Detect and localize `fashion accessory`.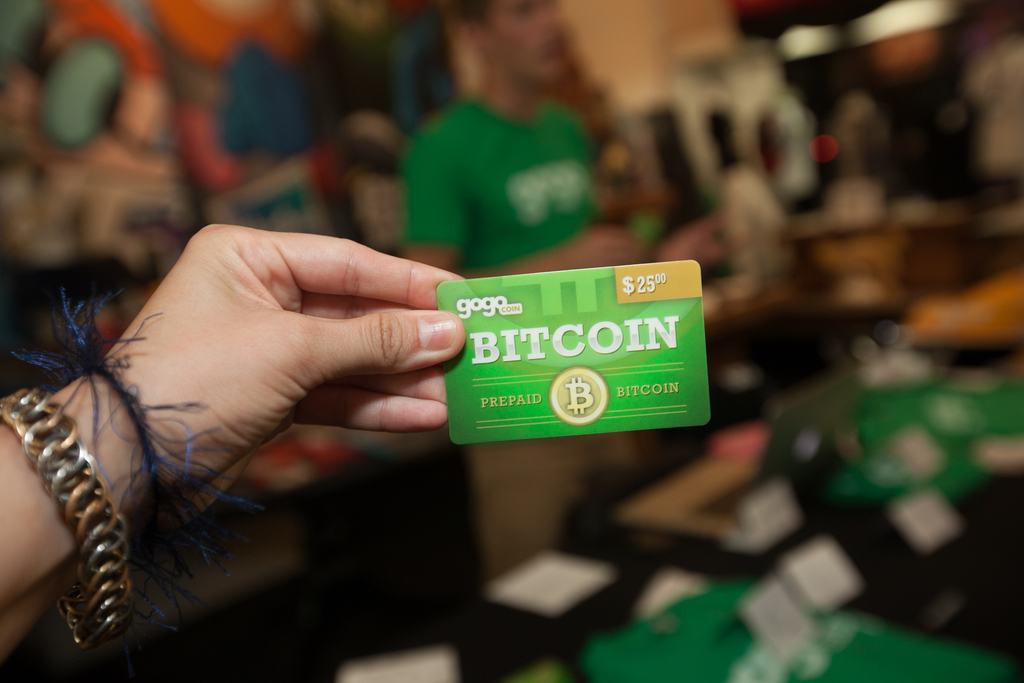
Localized at [left=0, top=383, right=133, bottom=653].
